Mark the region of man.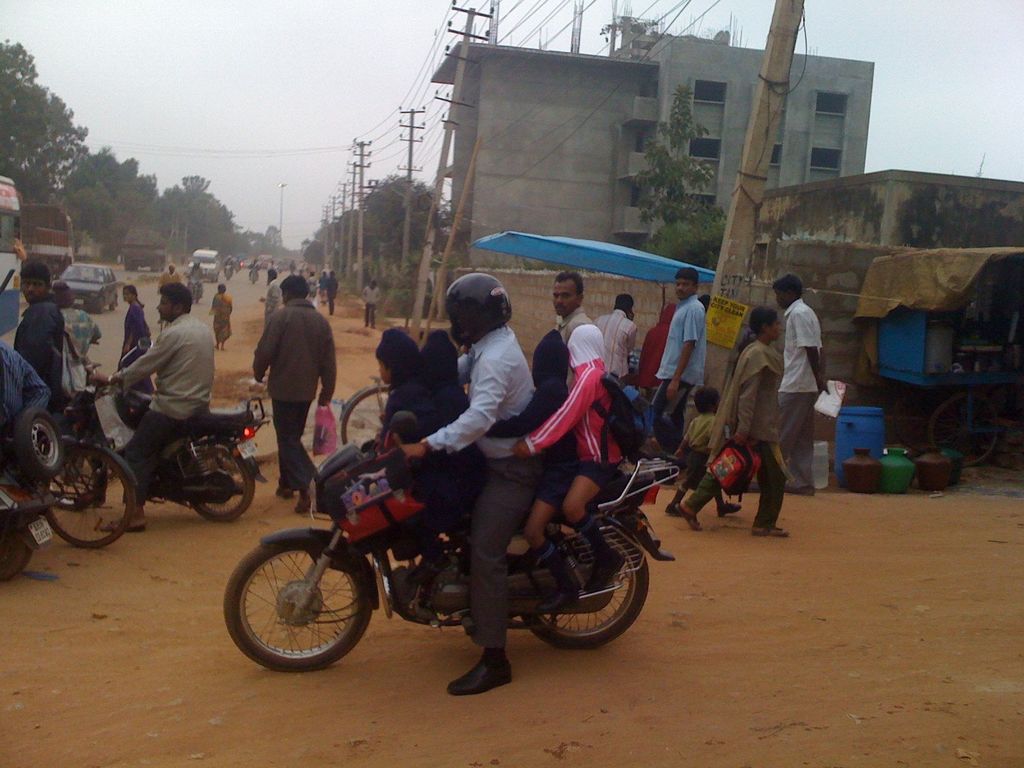
Region: Rect(161, 262, 188, 286).
